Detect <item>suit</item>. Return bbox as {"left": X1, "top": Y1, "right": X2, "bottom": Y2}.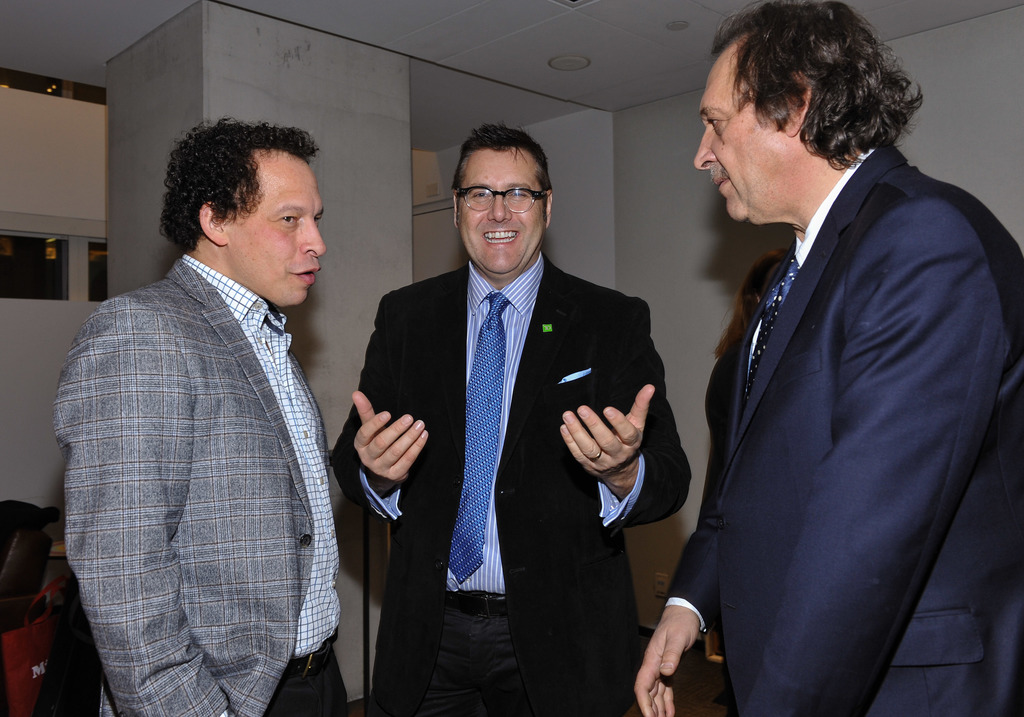
{"left": 330, "top": 244, "right": 695, "bottom": 716}.
